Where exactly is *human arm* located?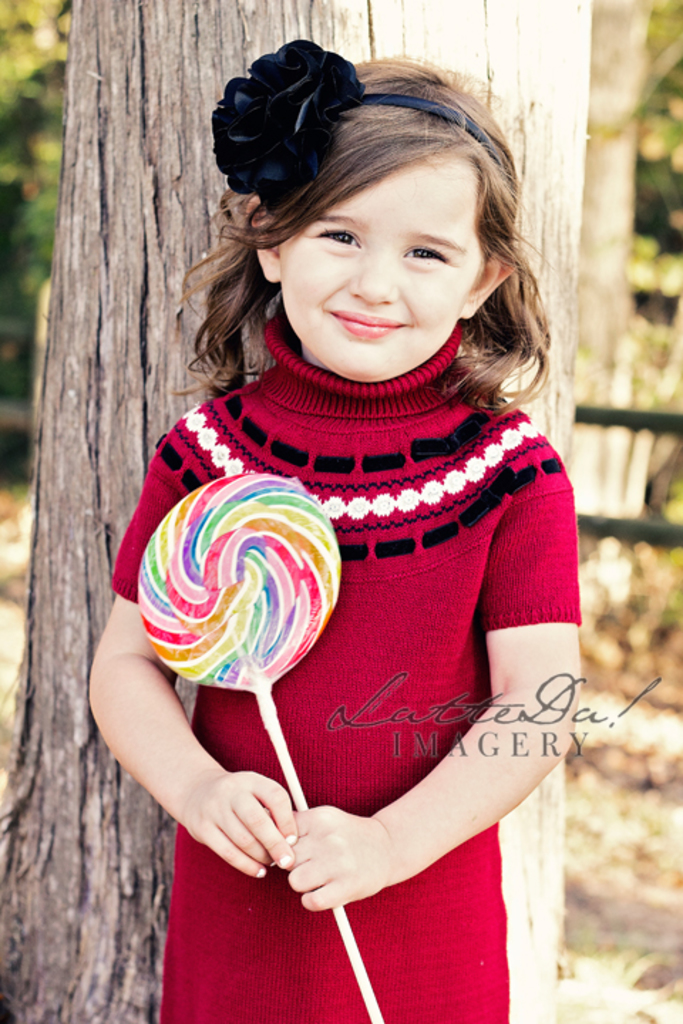
Its bounding box is select_region(88, 418, 302, 879).
